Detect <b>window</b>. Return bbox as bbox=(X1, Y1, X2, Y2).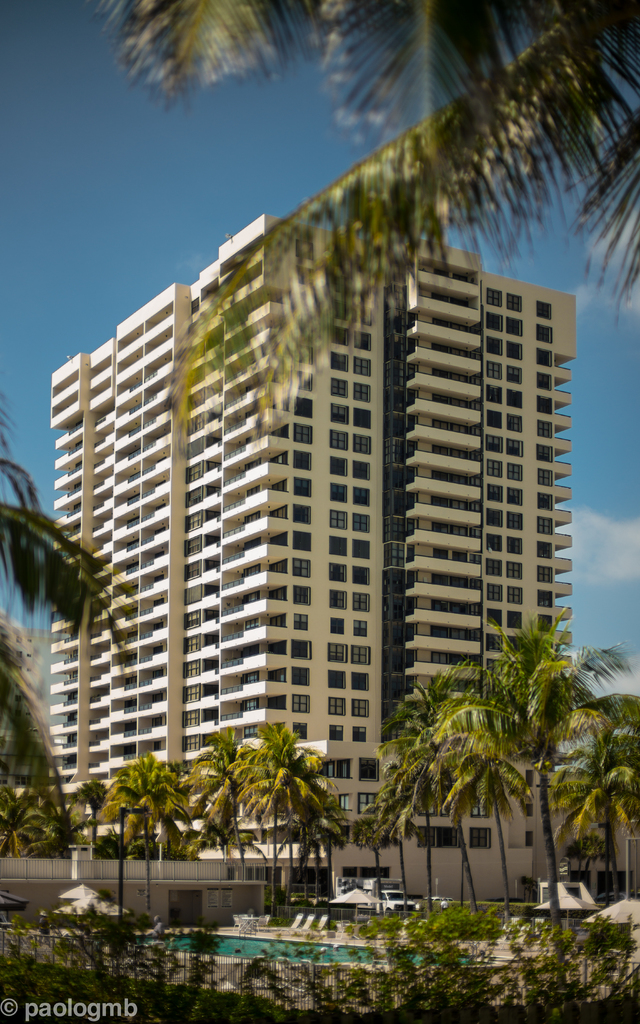
bbox=(535, 396, 549, 412).
